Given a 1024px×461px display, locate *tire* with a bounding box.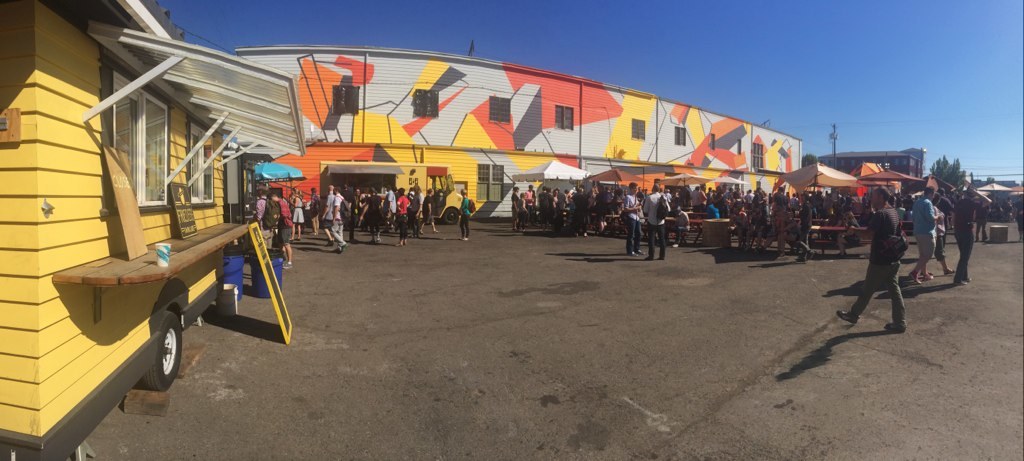
Located: <bbox>143, 310, 184, 391</bbox>.
